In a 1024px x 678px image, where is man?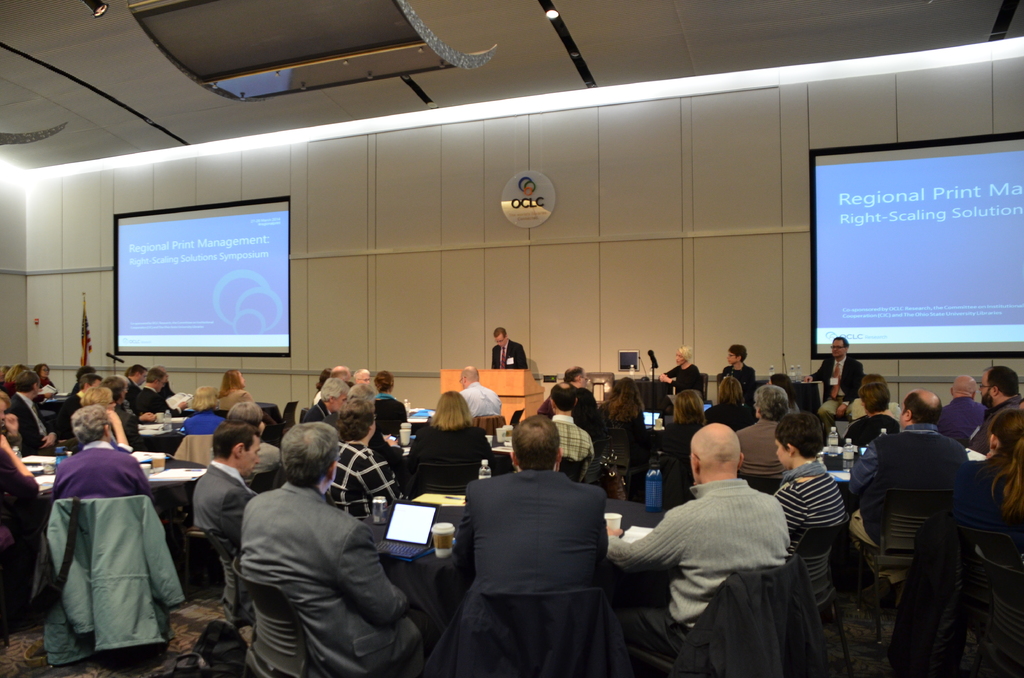
BBox(490, 330, 529, 372).
